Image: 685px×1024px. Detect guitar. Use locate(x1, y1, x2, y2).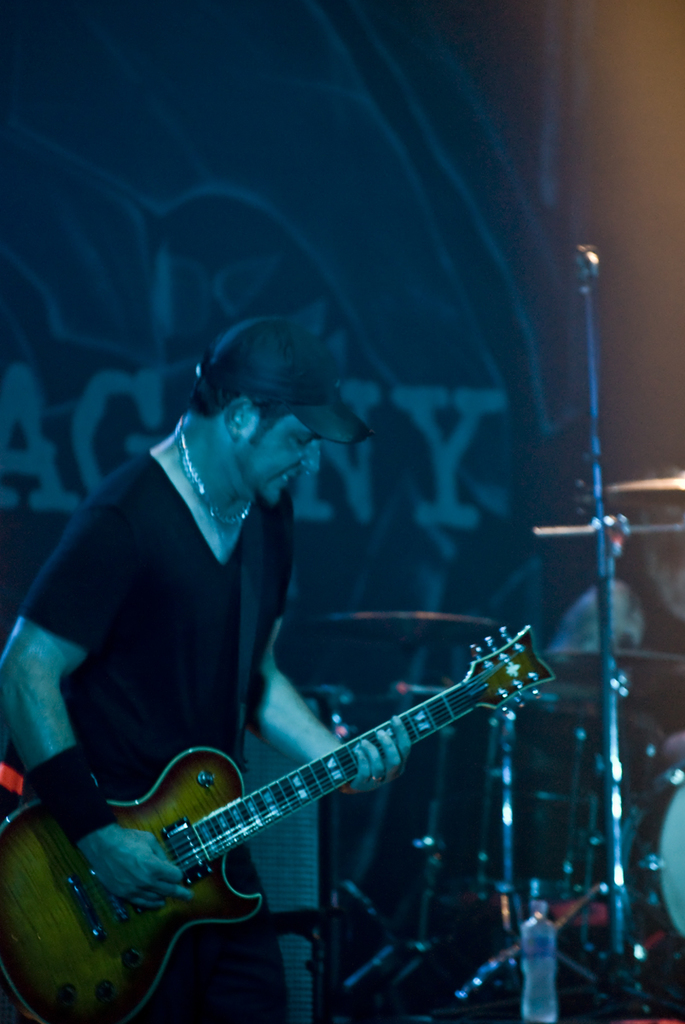
locate(0, 624, 557, 1023).
